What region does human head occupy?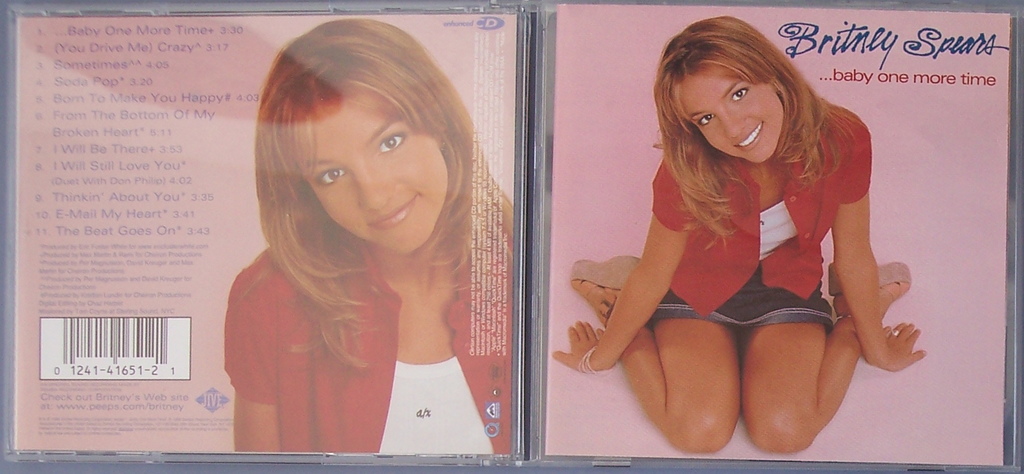
select_region(240, 19, 471, 299).
